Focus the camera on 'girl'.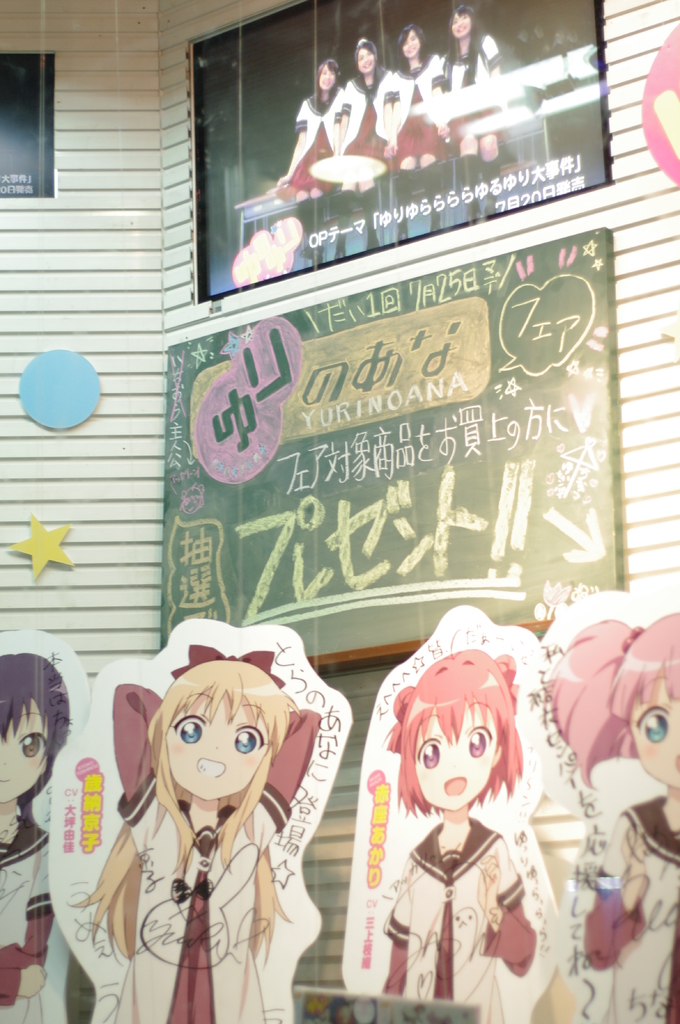
Focus region: crop(544, 619, 679, 1023).
